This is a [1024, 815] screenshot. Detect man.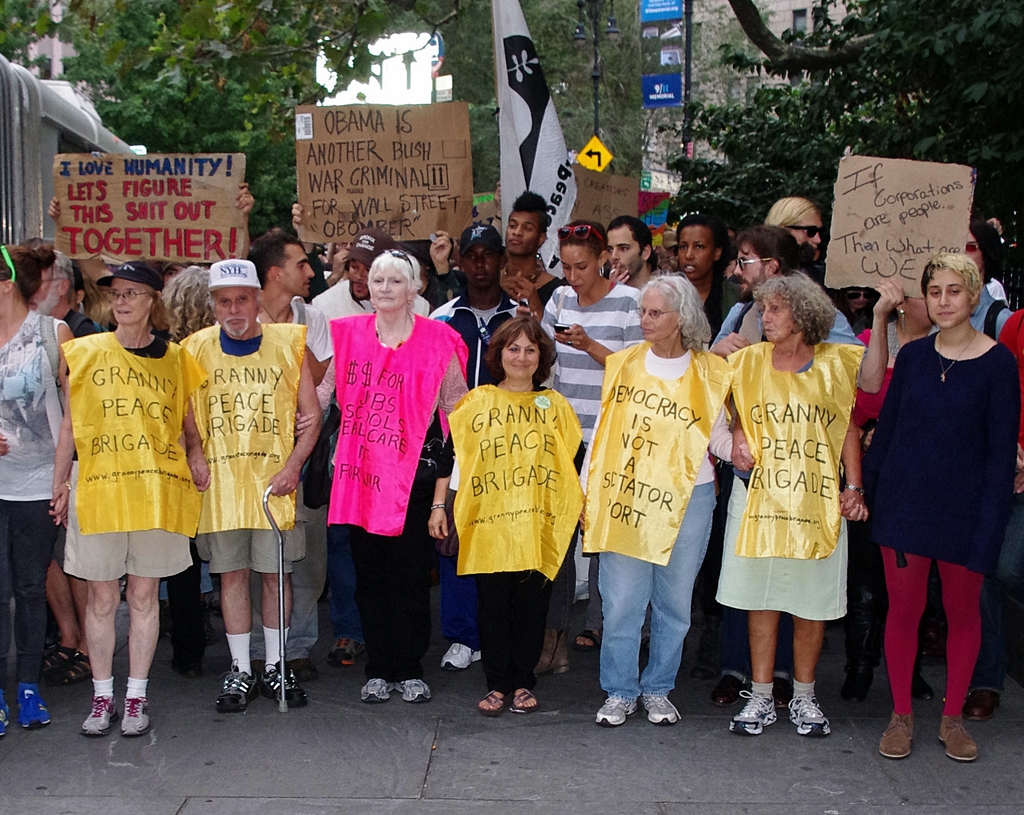
308:227:442:662.
